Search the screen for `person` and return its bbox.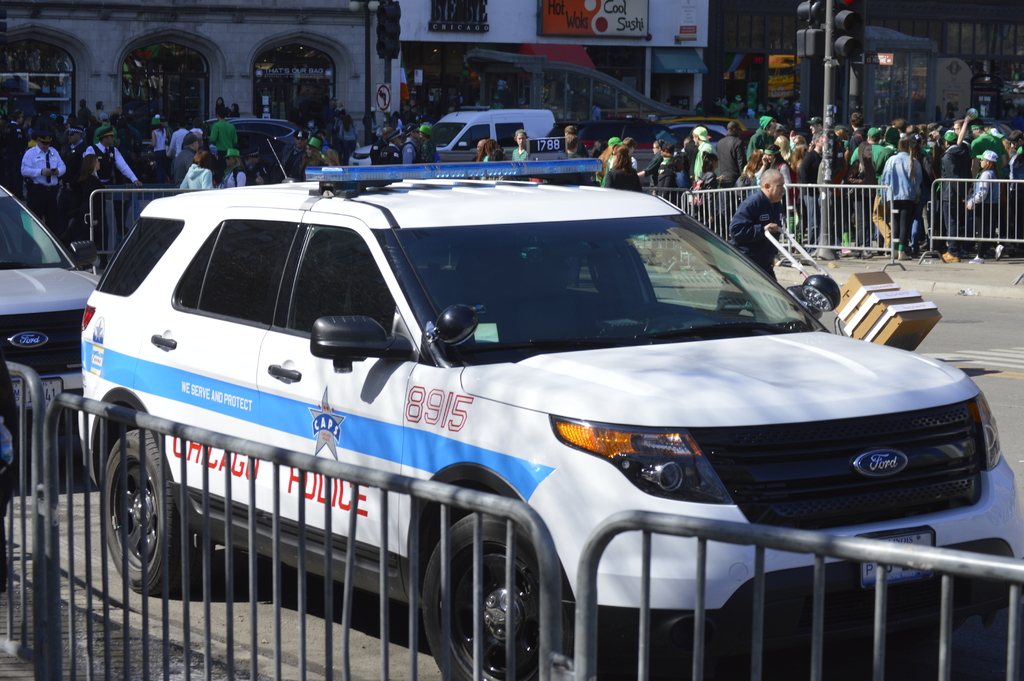
Found: [left=685, top=127, right=717, bottom=181].
